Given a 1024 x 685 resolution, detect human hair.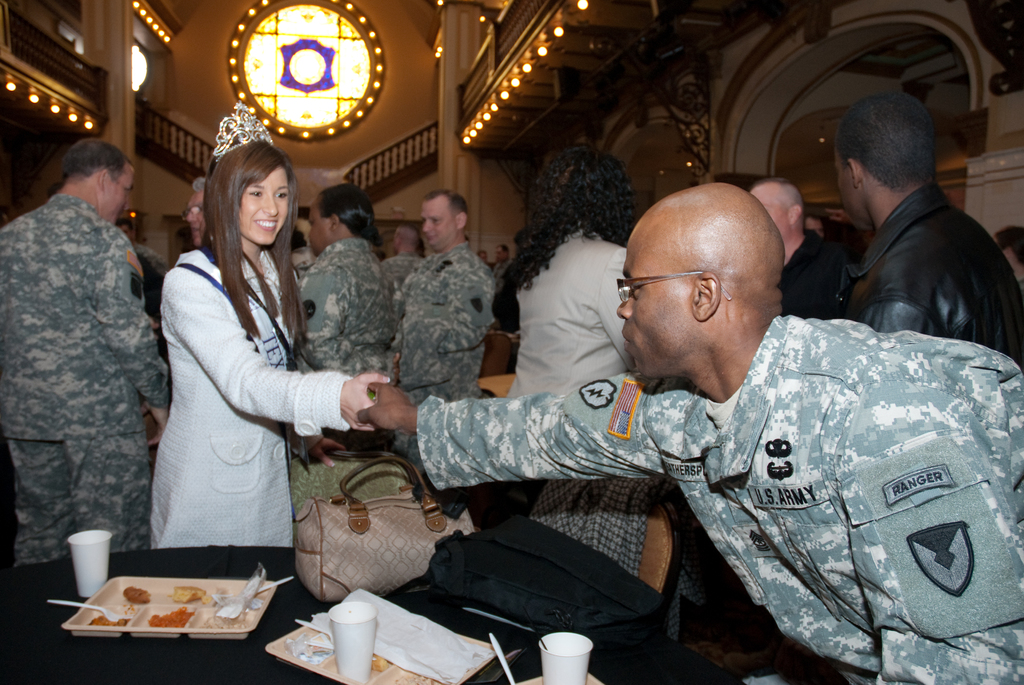
bbox=(504, 185, 627, 295).
